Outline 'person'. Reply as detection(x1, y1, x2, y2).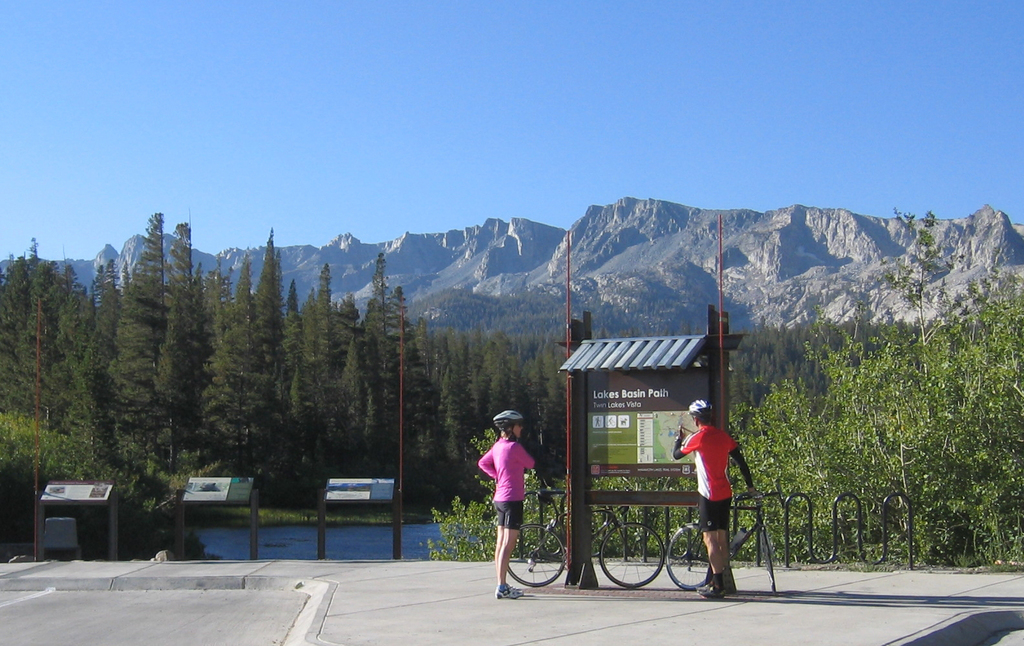
detection(478, 407, 533, 597).
